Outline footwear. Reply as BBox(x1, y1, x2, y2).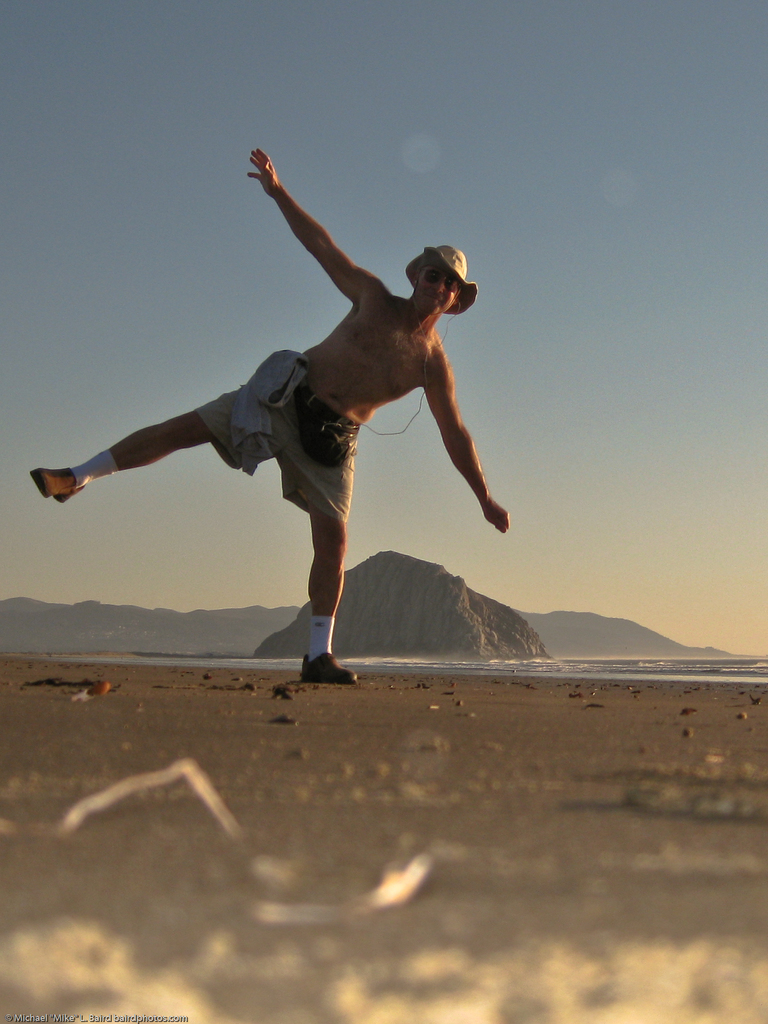
BBox(300, 650, 359, 682).
